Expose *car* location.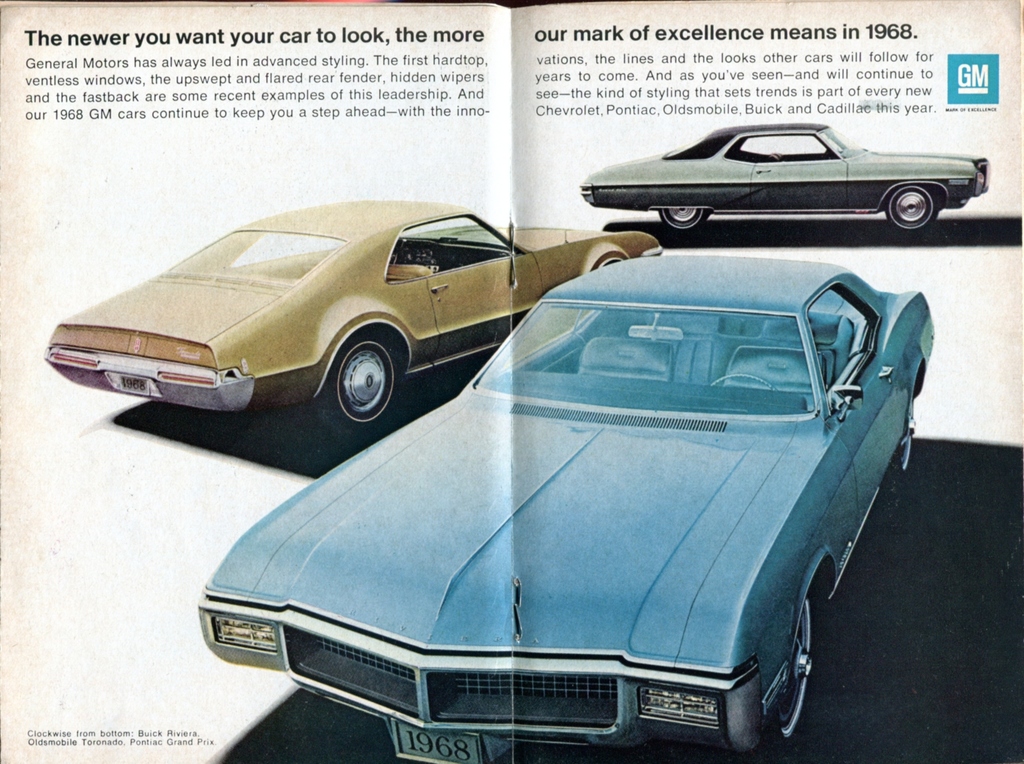
Exposed at bbox=(201, 249, 940, 763).
